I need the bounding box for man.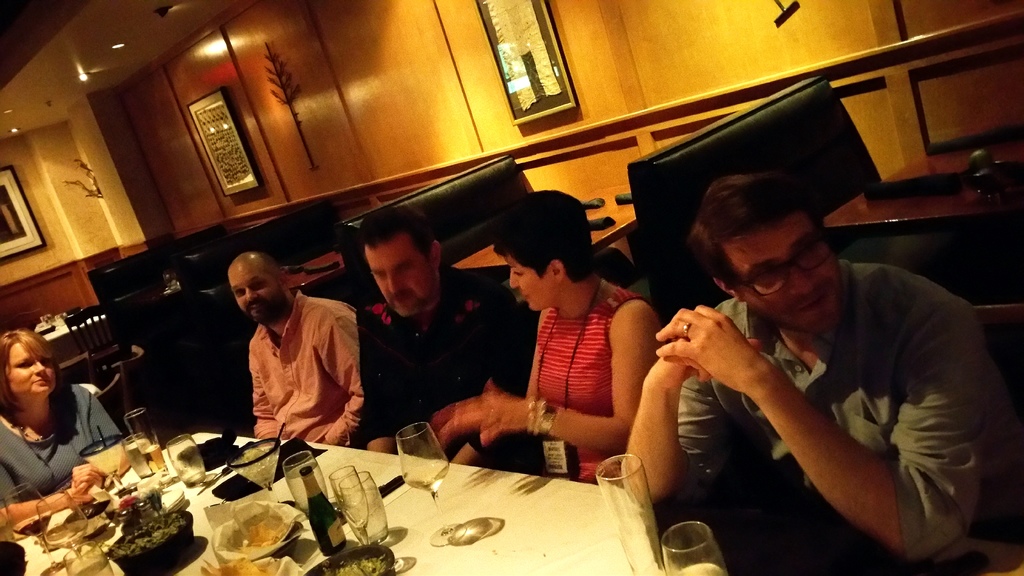
Here it is: 357:207:540:477.
